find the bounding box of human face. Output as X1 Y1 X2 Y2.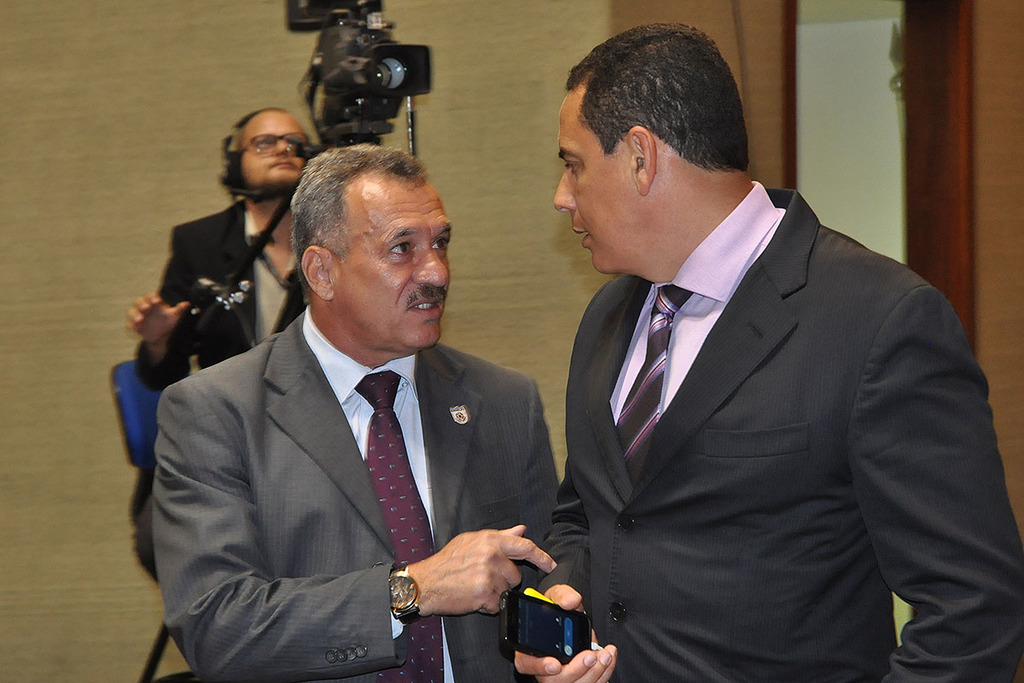
546 87 636 282.
